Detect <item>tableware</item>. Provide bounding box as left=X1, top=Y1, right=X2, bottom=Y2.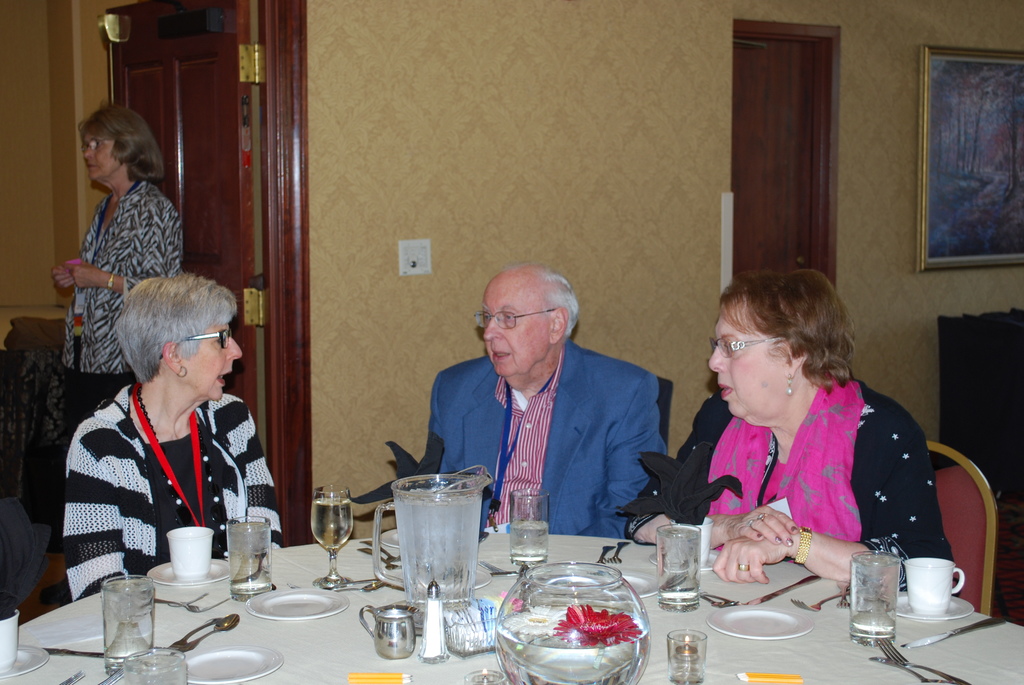
left=508, top=487, right=550, bottom=566.
